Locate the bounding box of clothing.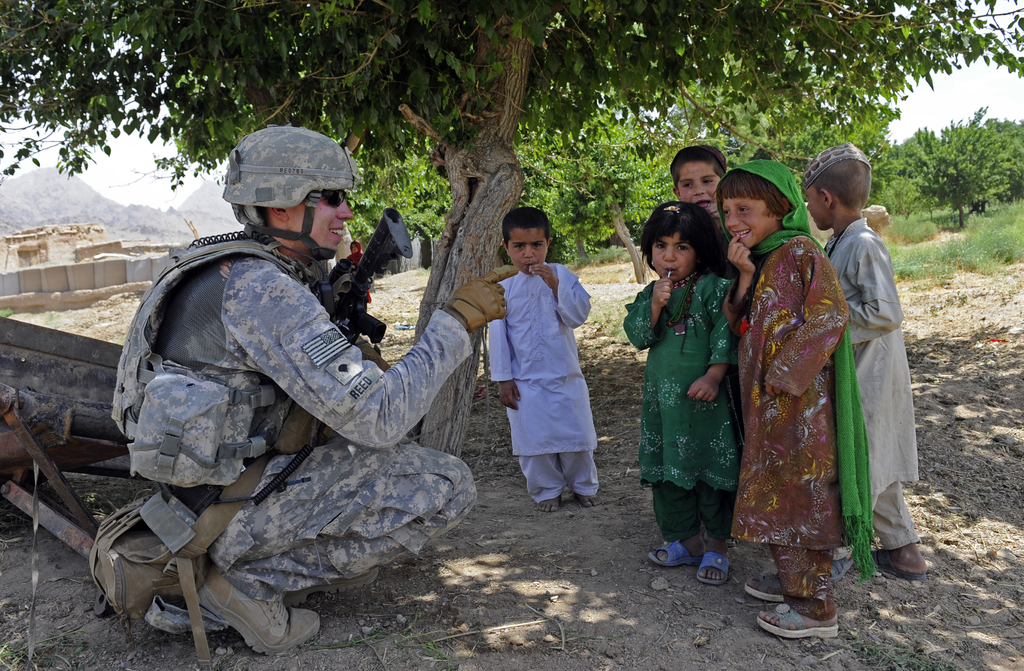
Bounding box: 348,241,371,306.
